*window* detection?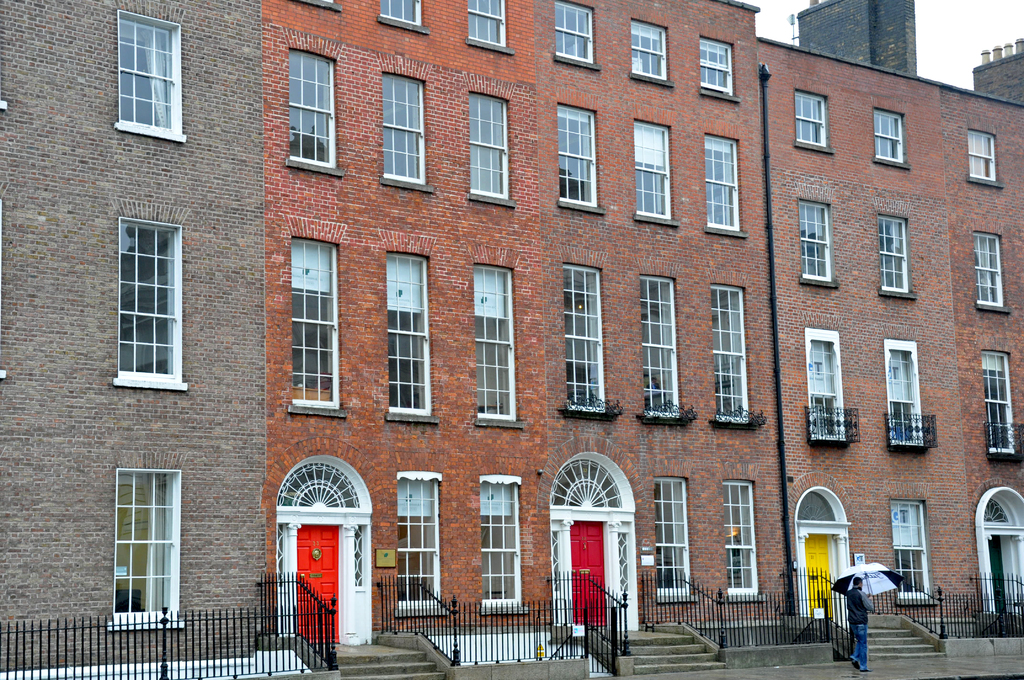
region(656, 477, 694, 597)
